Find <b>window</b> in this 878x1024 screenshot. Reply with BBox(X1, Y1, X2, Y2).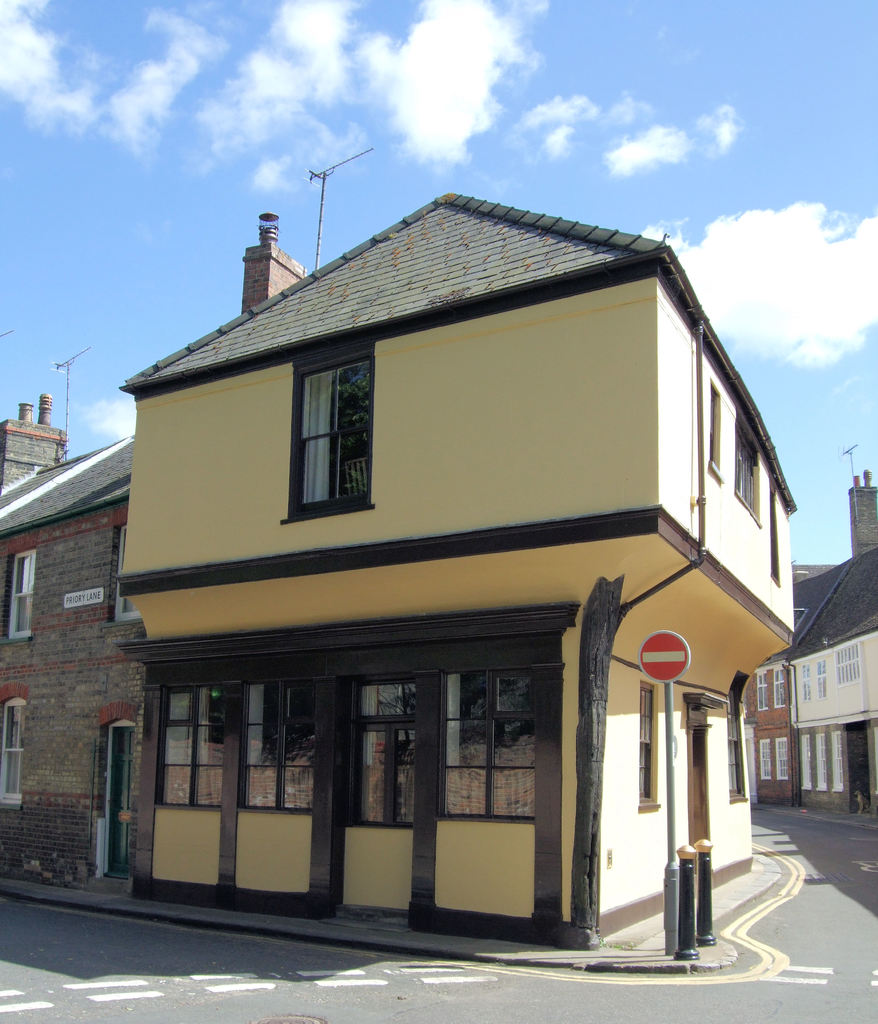
BBox(758, 671, 765, 715).
